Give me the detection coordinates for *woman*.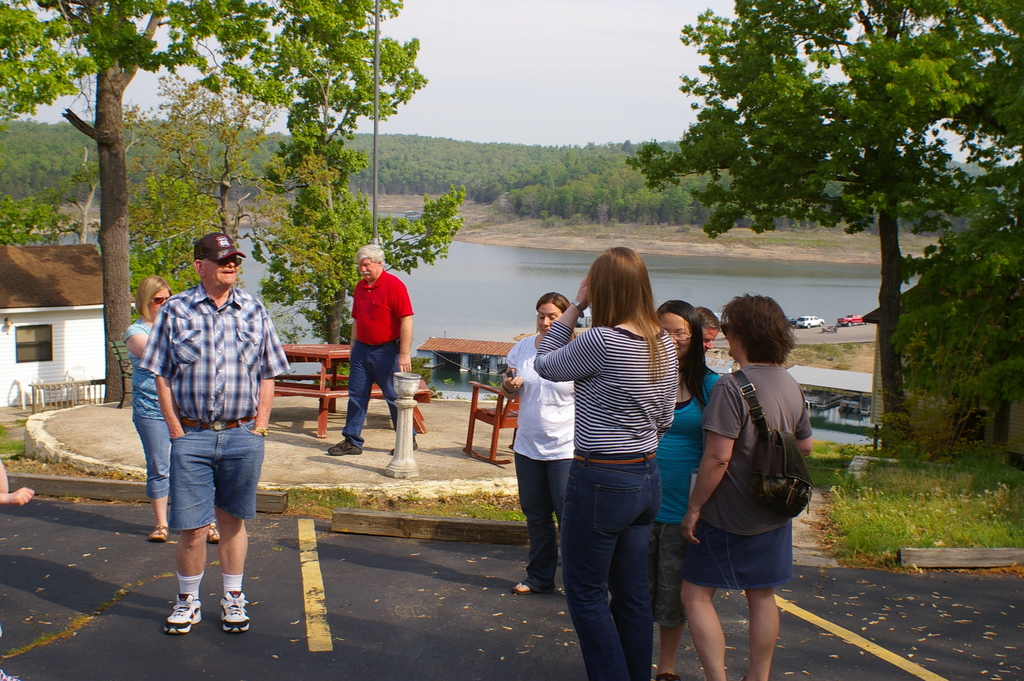
Rect(125, 274, 220, 542).
